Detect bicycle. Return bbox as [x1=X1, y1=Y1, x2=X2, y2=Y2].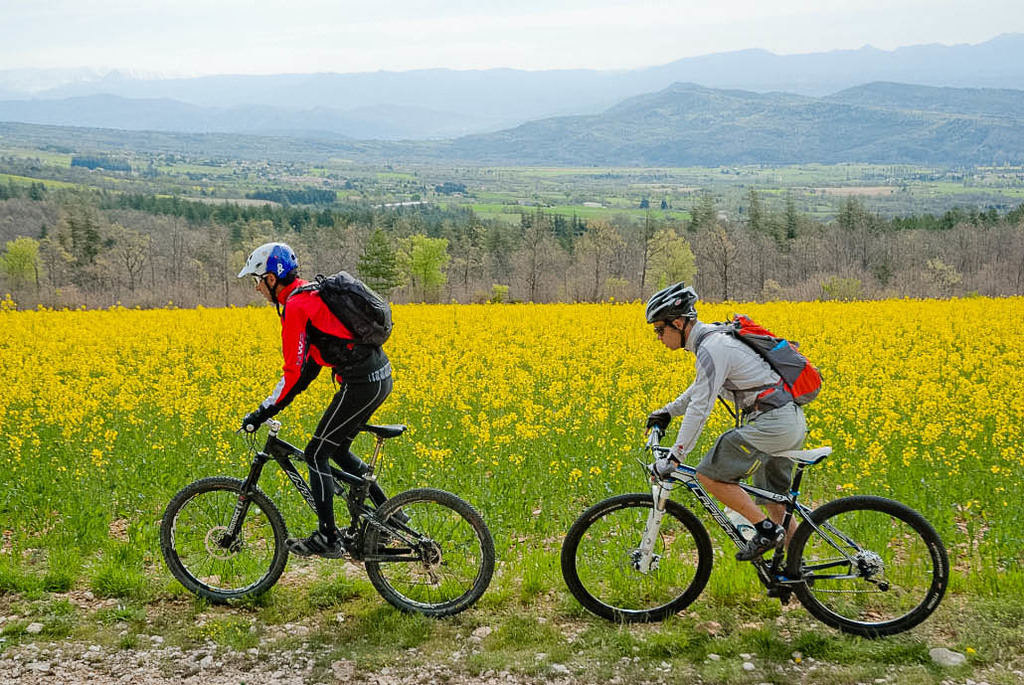
[x1=158, y1=415, x2=497, y2=621].
